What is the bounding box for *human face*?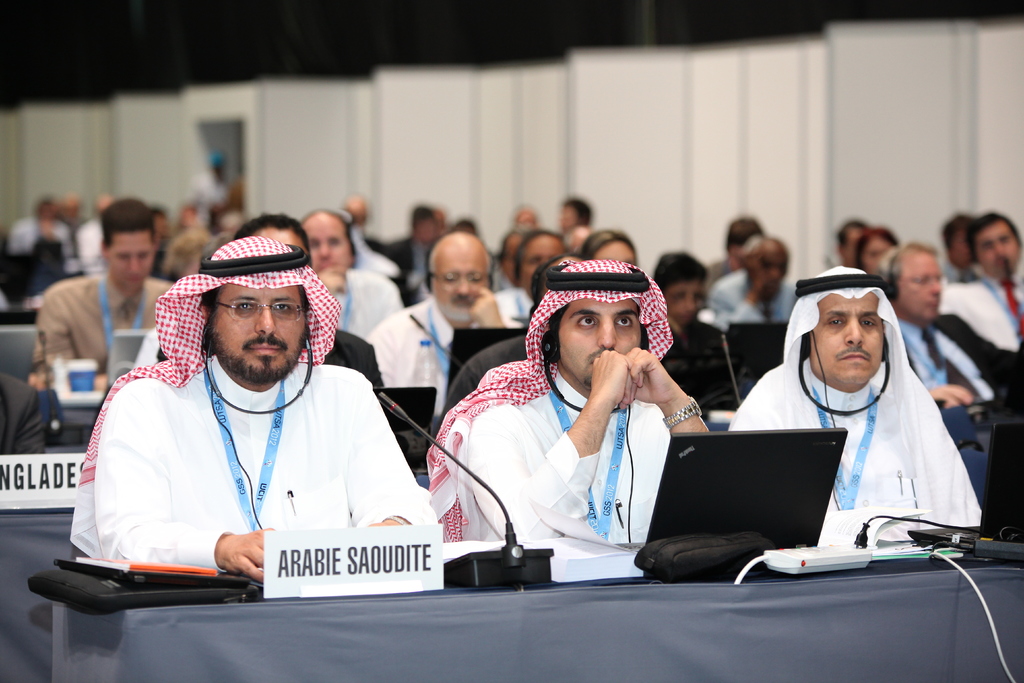
865:242:887:272.
